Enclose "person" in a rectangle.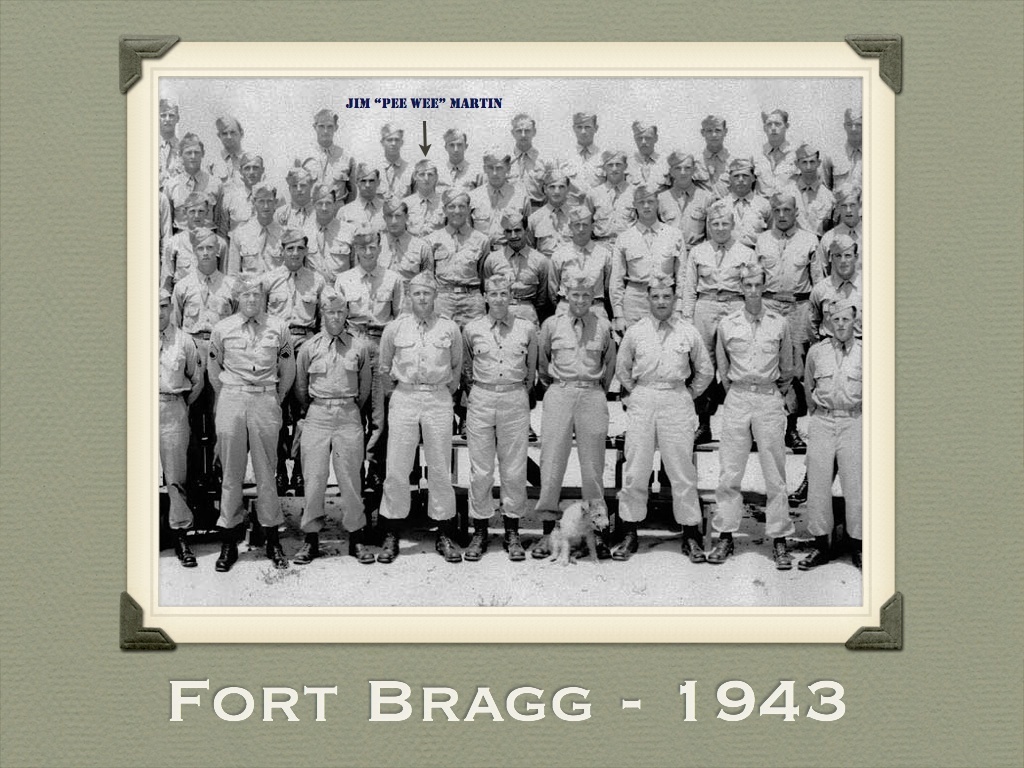
crop(374, 251, 452, 546).
